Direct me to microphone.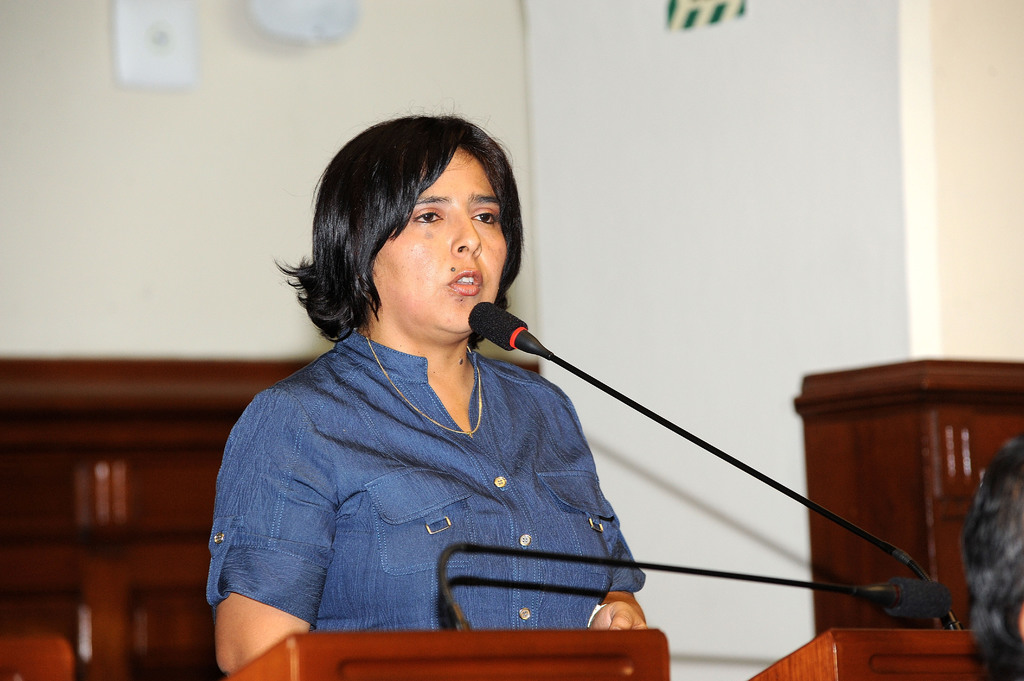
Direction: bbox=[438, 534, 957, 635].
